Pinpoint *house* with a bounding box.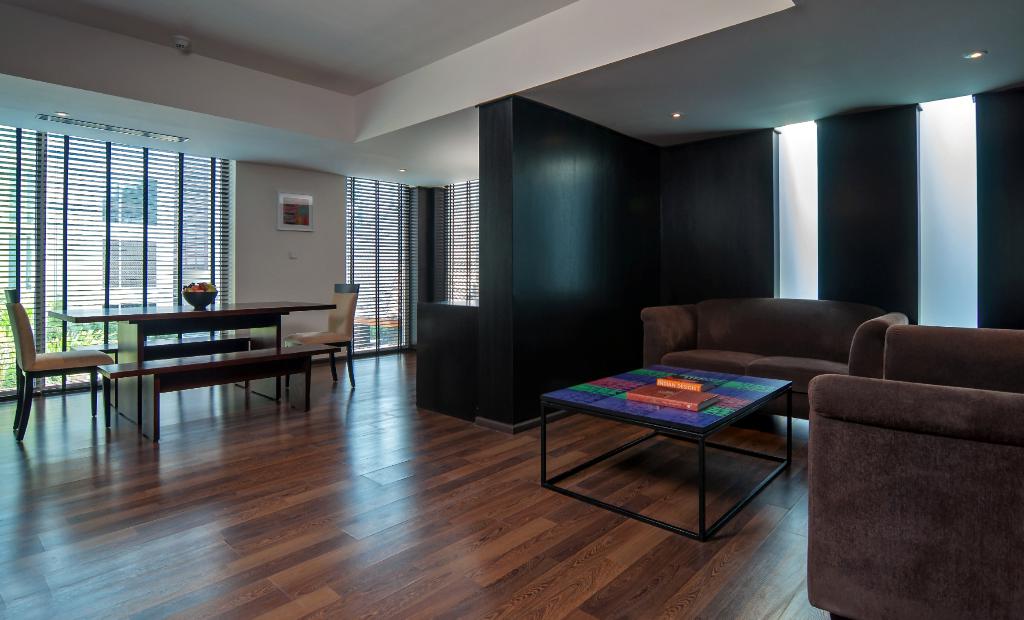
region(0, 0, 1023, 619).
